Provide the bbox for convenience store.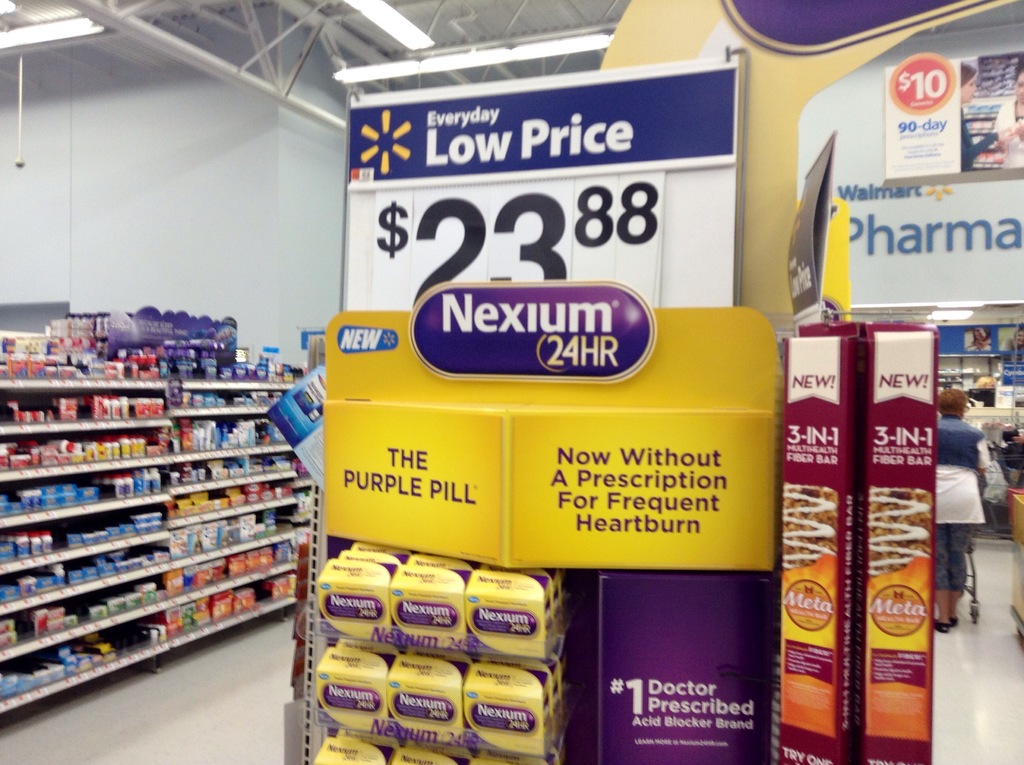
<region>56, 19, 1023, 764</region>.
